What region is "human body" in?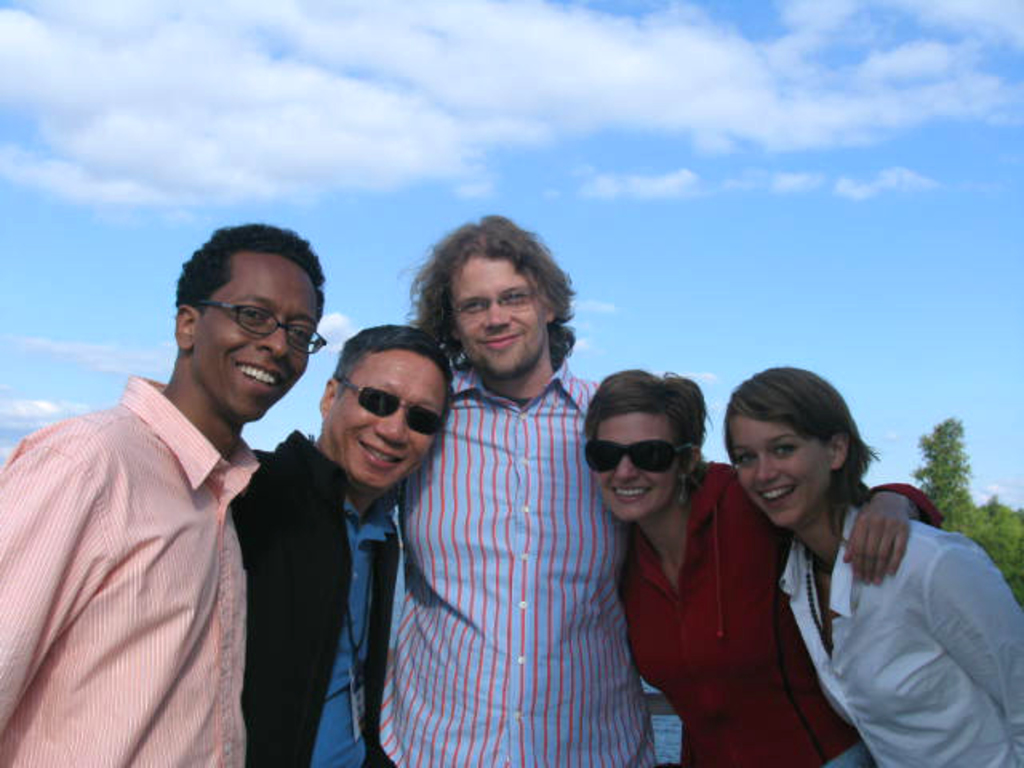
(621, 454, 949, 766).
